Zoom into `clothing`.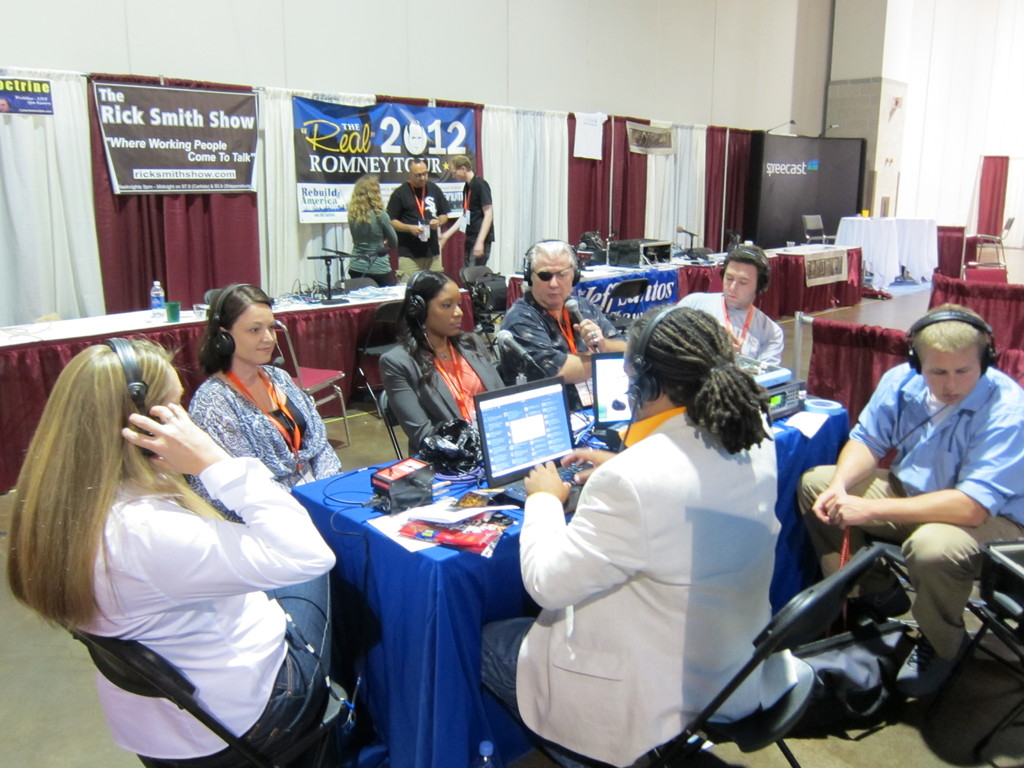
Zoom target: locate(65, 483, 334, 767).
